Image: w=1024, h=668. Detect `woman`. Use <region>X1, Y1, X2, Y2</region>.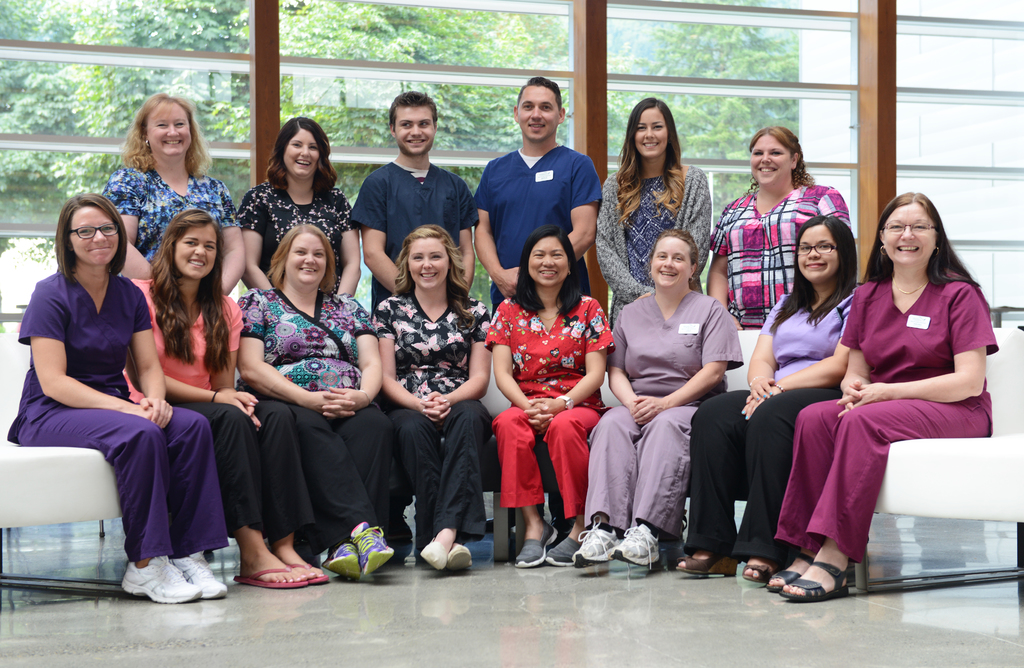
<region>590, 86, 715, 311</region>.
